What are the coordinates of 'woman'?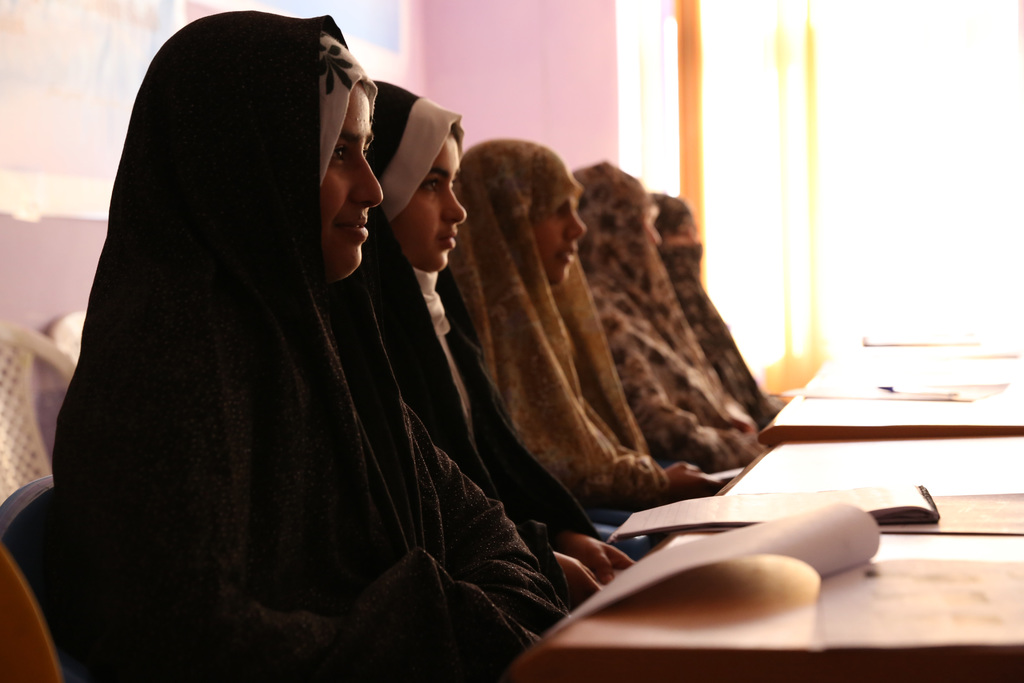
[54, 34, 479, 670].
